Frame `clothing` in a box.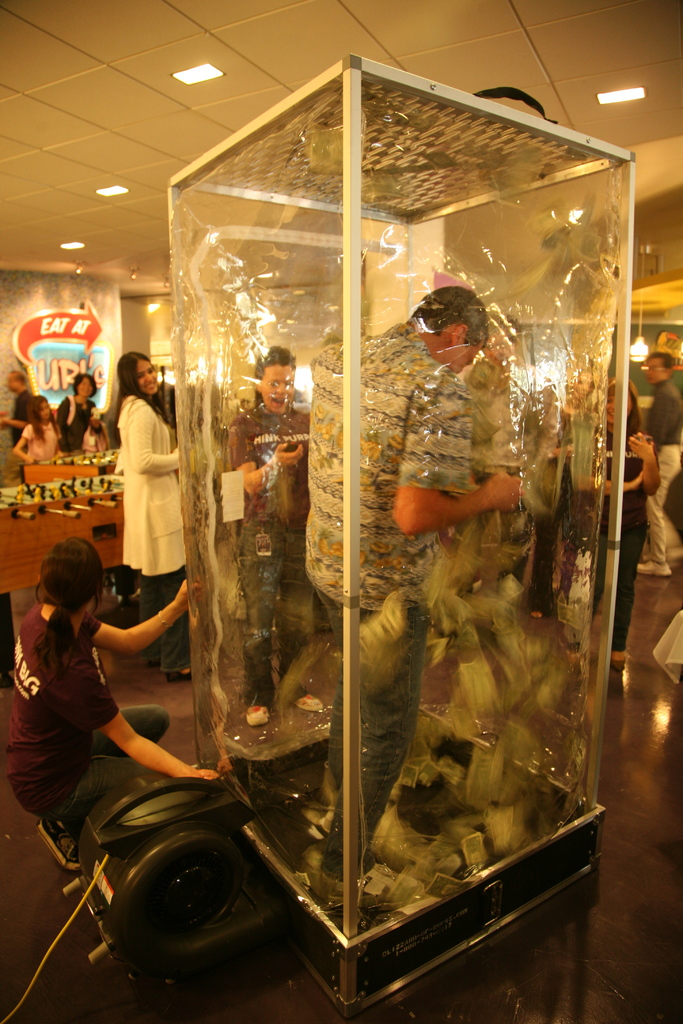
29, 421, 59, 470.
